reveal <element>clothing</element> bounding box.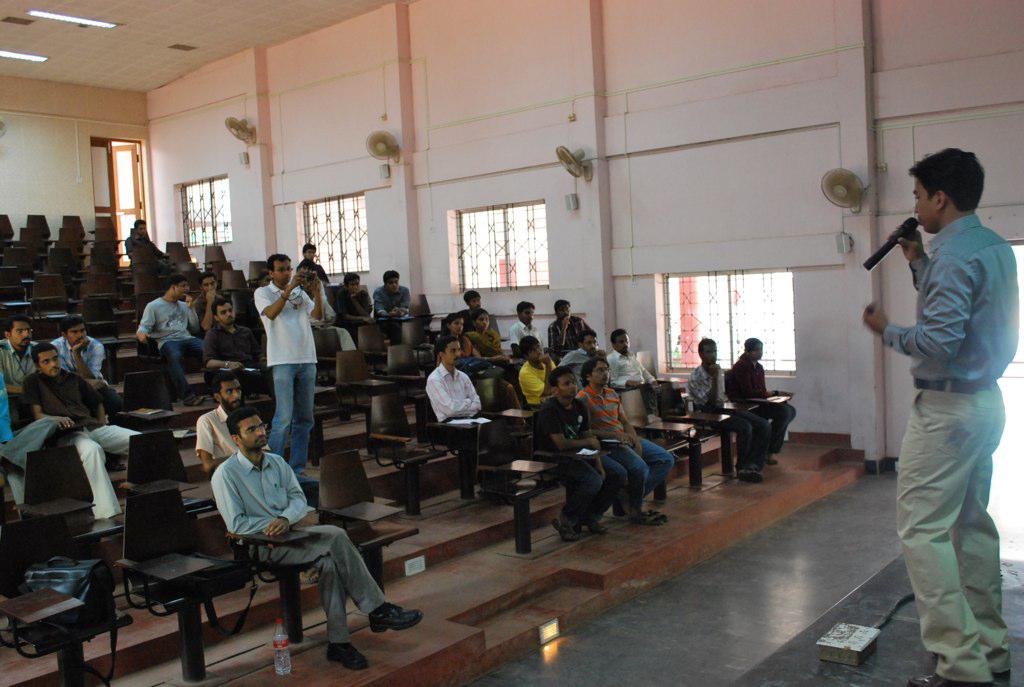
Revealed: <box>217,450,386,647</box>.
